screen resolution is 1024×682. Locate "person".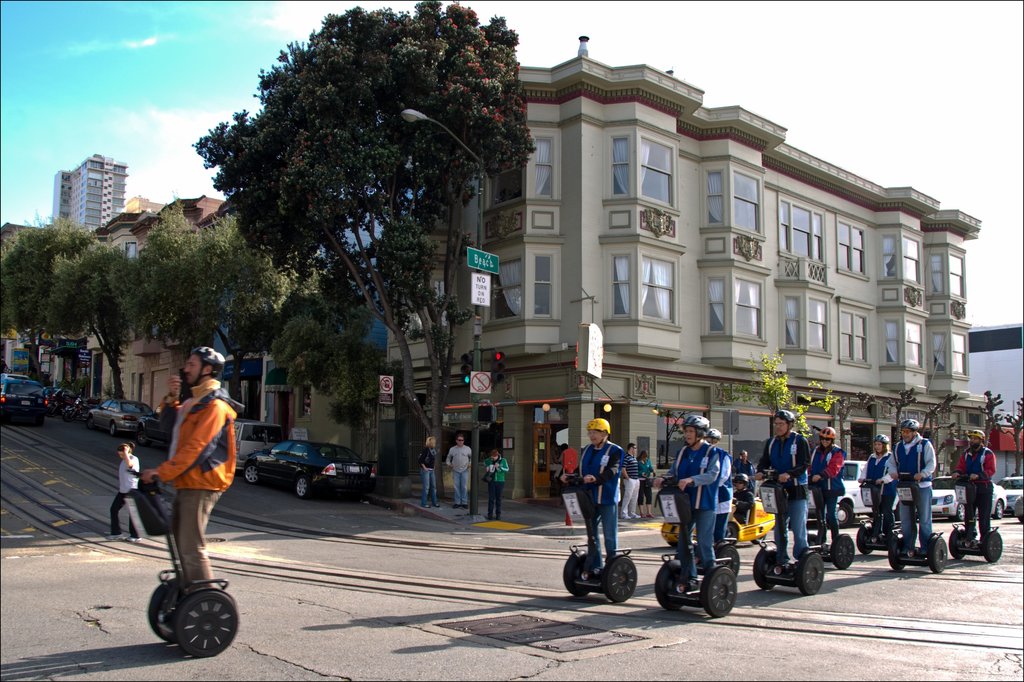
box(485, 447, 509, 519).
